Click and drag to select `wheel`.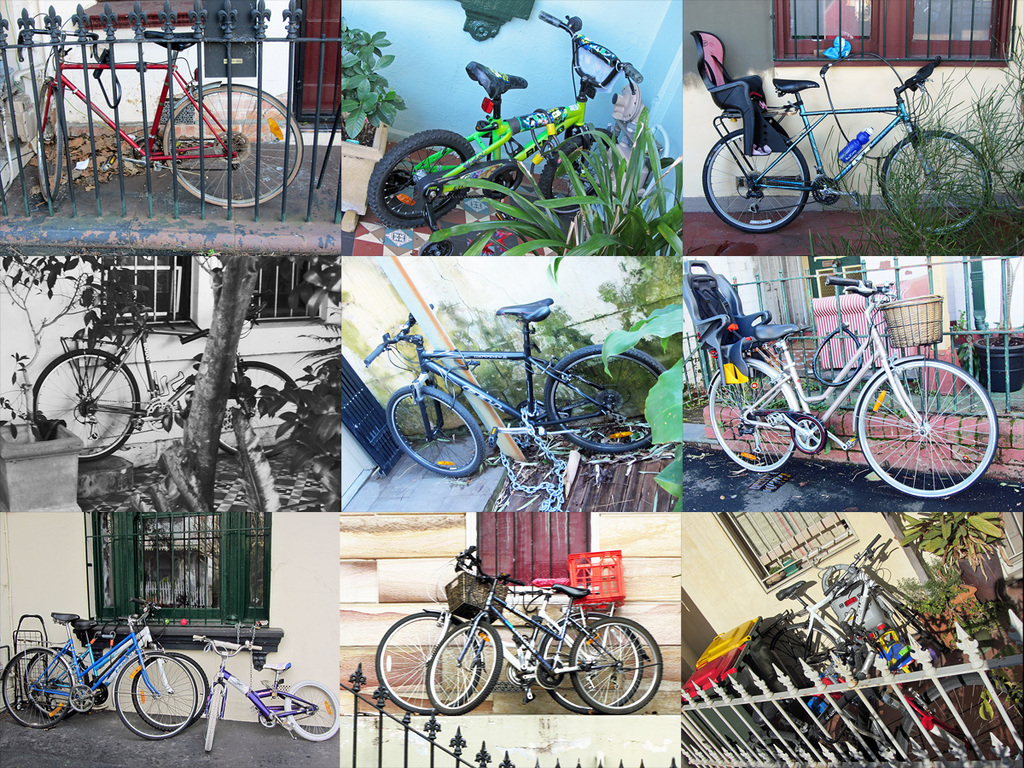
Selection: <box>538,132,612,212</box>.
